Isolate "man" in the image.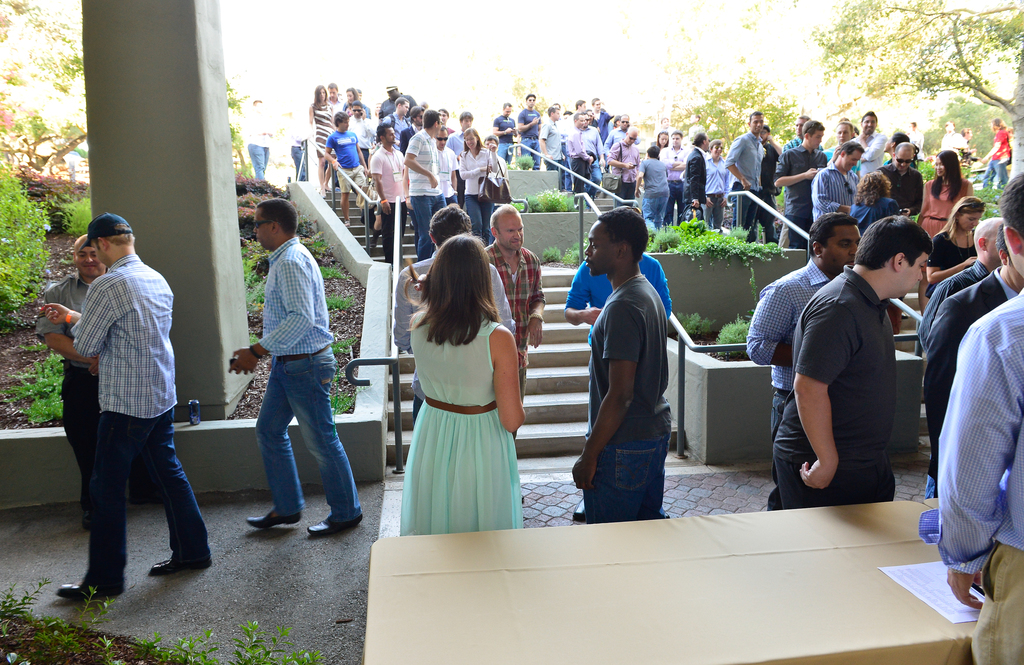
Isolated region: [703,138,730,234].
